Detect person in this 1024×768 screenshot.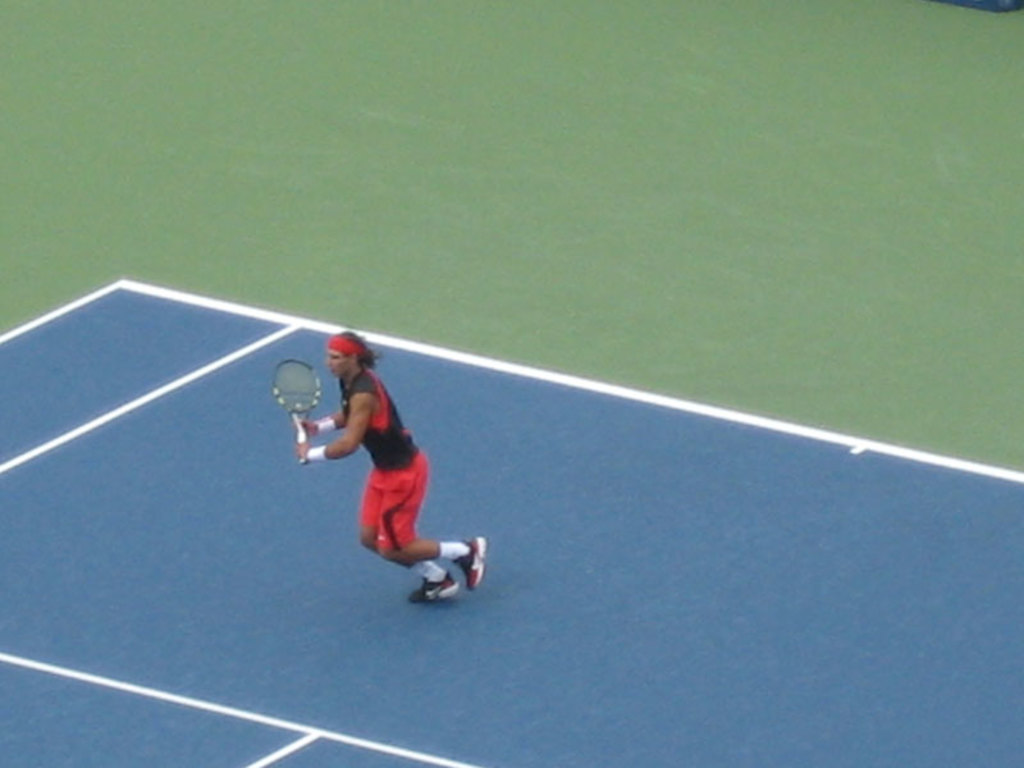
Detection: box(288, 328, 488, 611).
